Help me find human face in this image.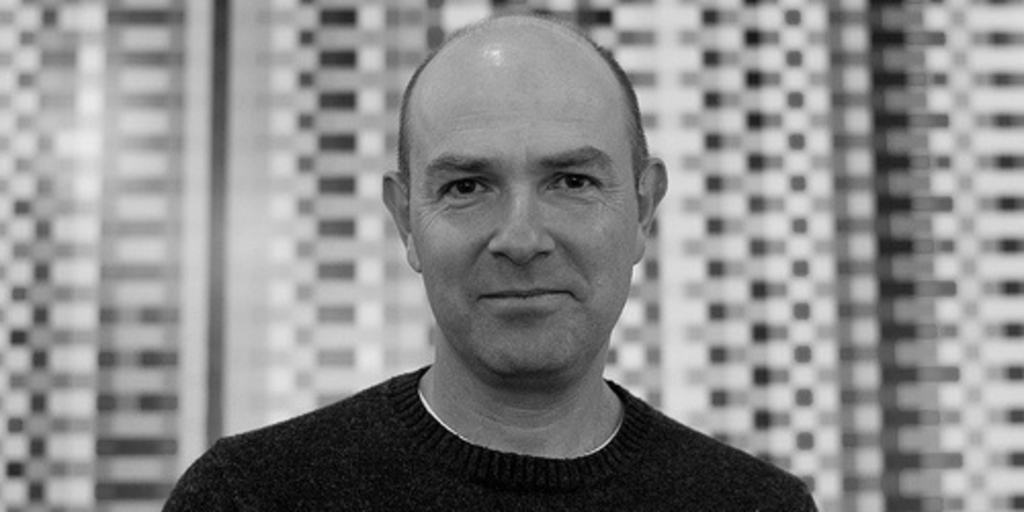
Found it: (left=410, top=39, right=635, bottom=383).
